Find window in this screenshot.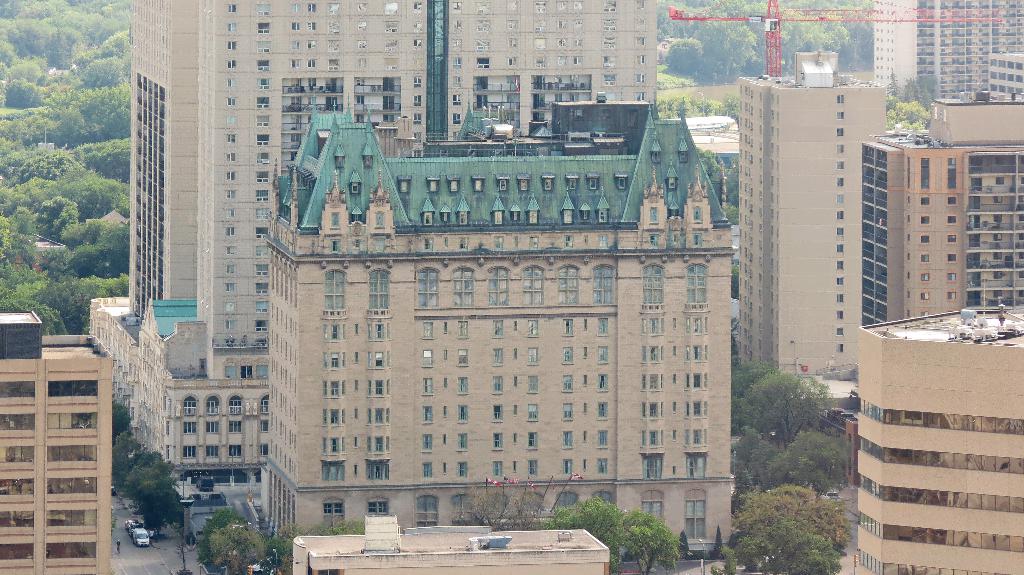
The bounding box for window is <bbox>685, 265, 707, 302</bbox>.
